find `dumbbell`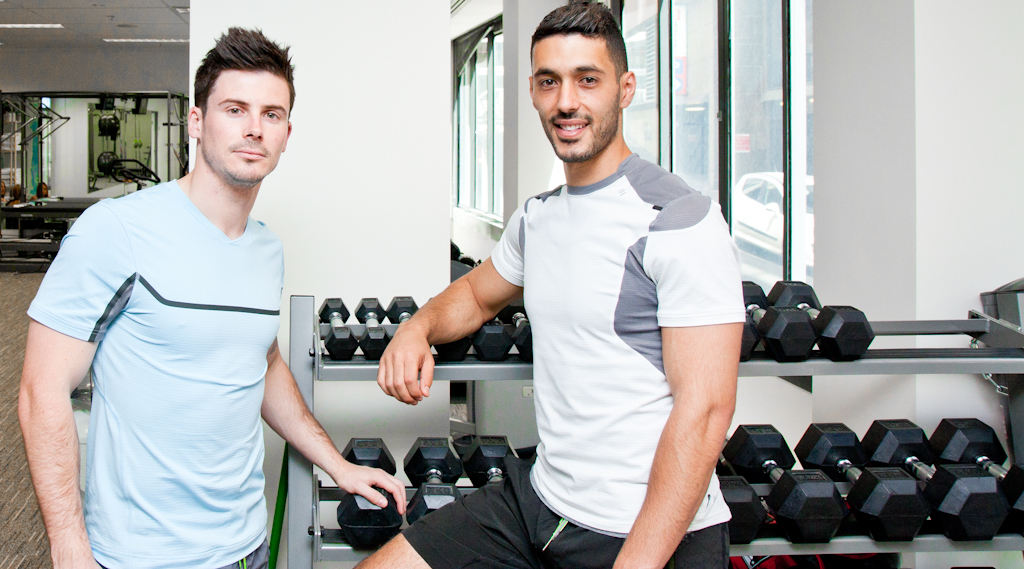
bbox=[511, 304, 535, 355]
